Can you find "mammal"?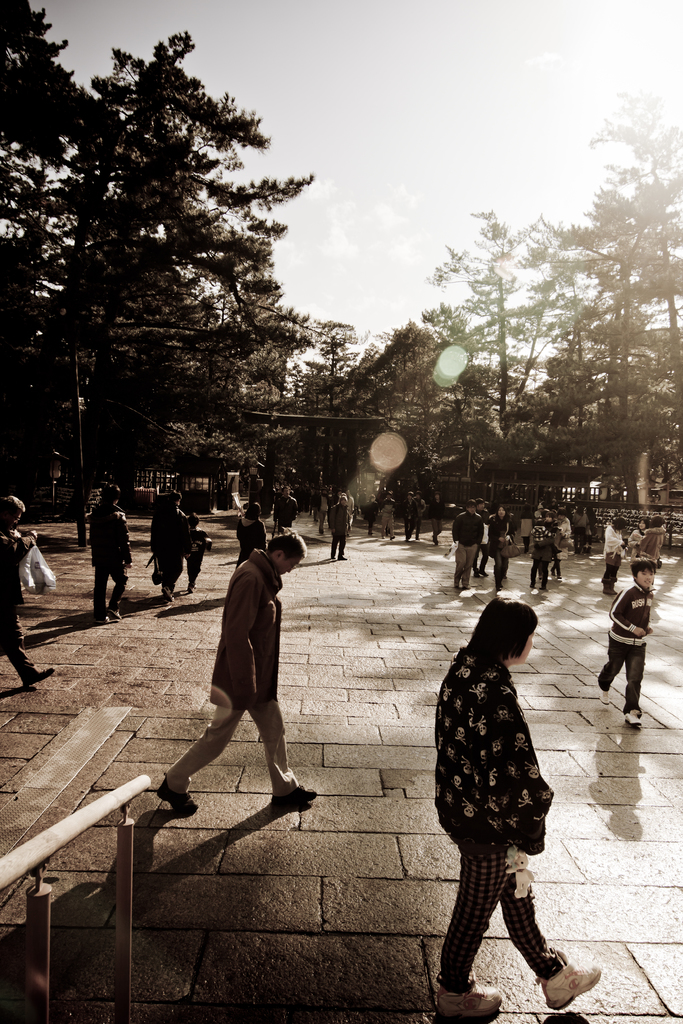
Yes, bounding box: box=[84, 481, 136, 620].
